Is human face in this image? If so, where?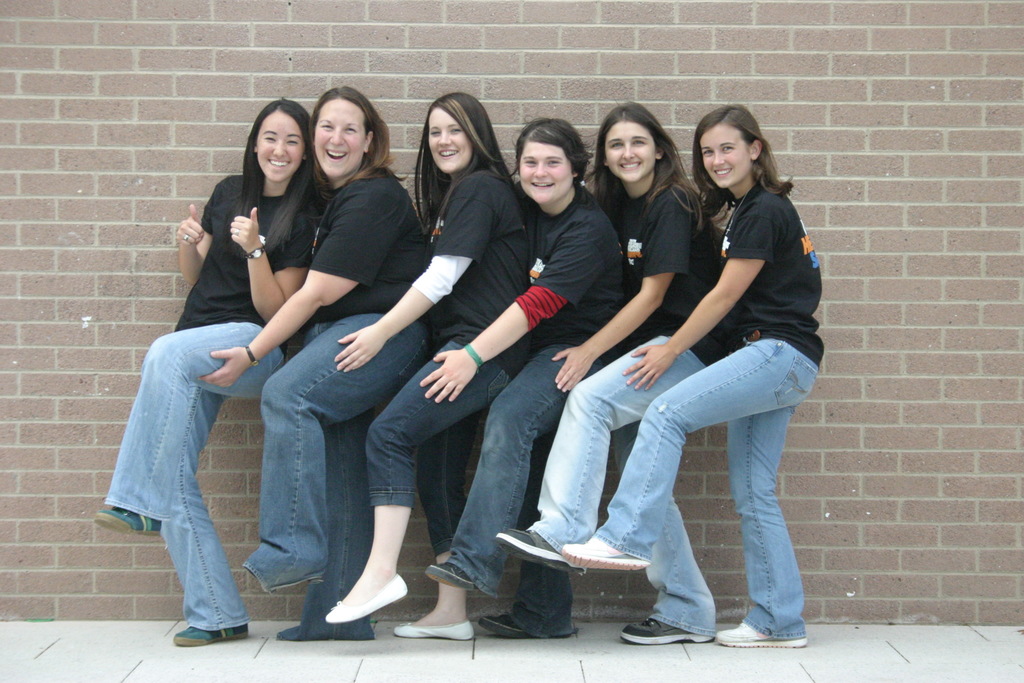
Yes, at bbox=[317, 100, 367, 177].
